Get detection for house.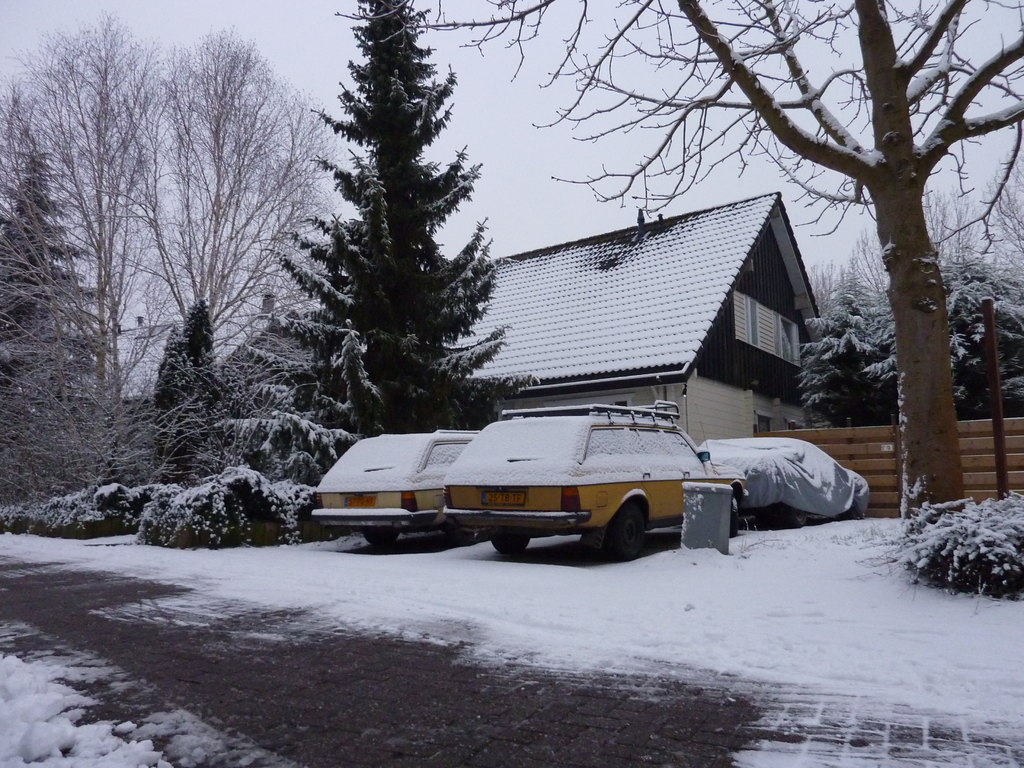
Detection: BBox(437, 185, 865, 446).
